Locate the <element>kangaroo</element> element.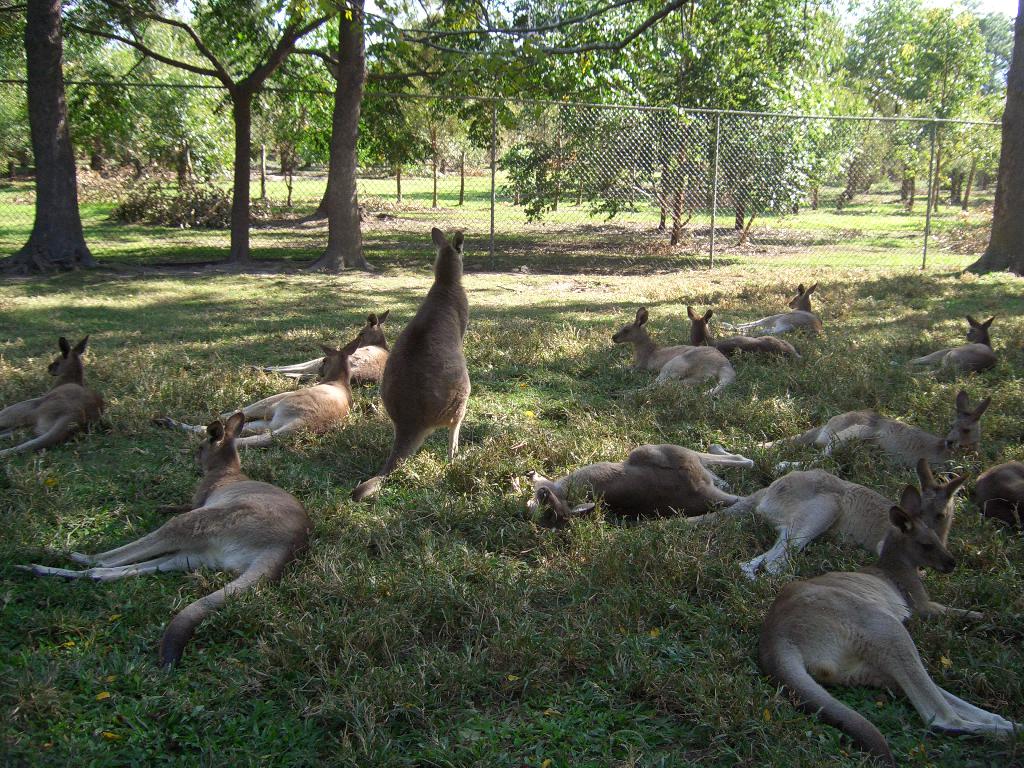
Element bbox: 11:416:312:668.
